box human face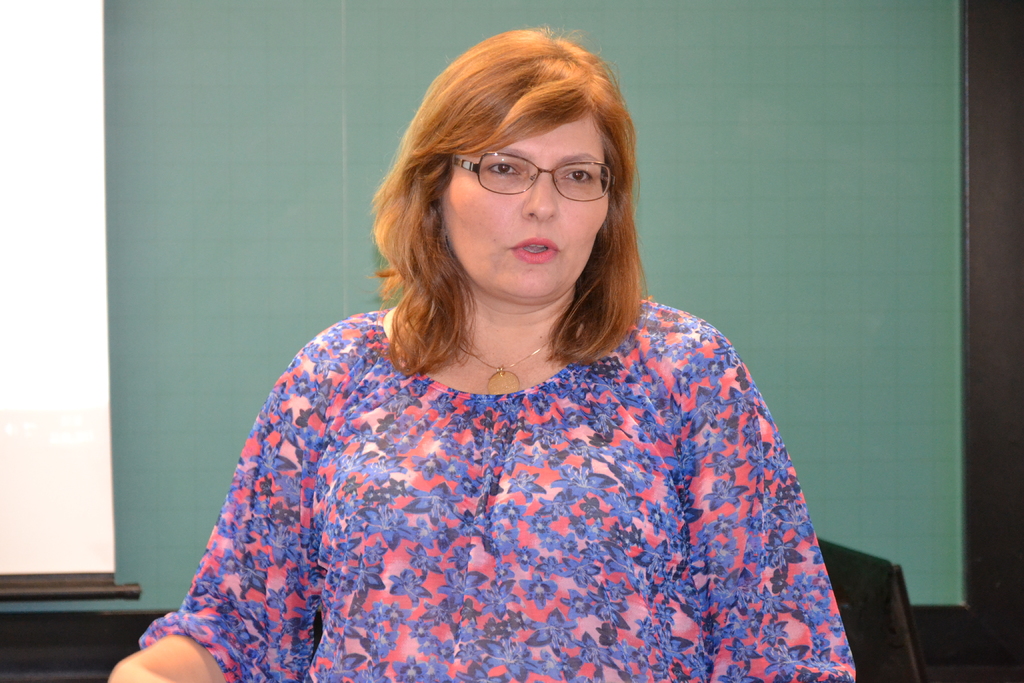
select_region(439, 113, 611, 299)
